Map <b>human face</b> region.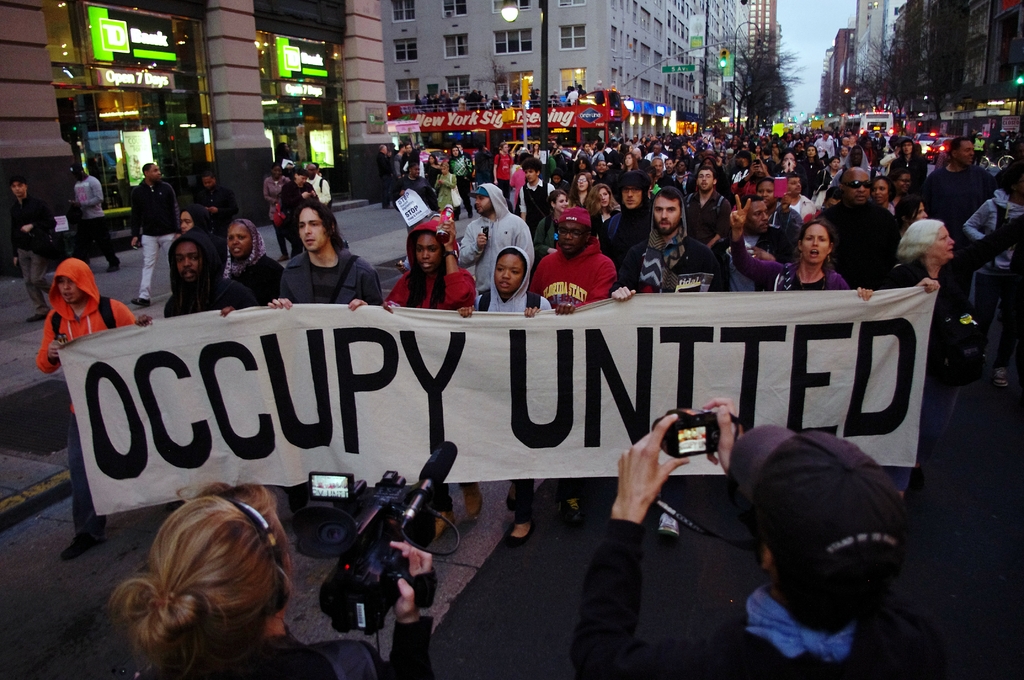
Mapped to 227 224 252 255.
